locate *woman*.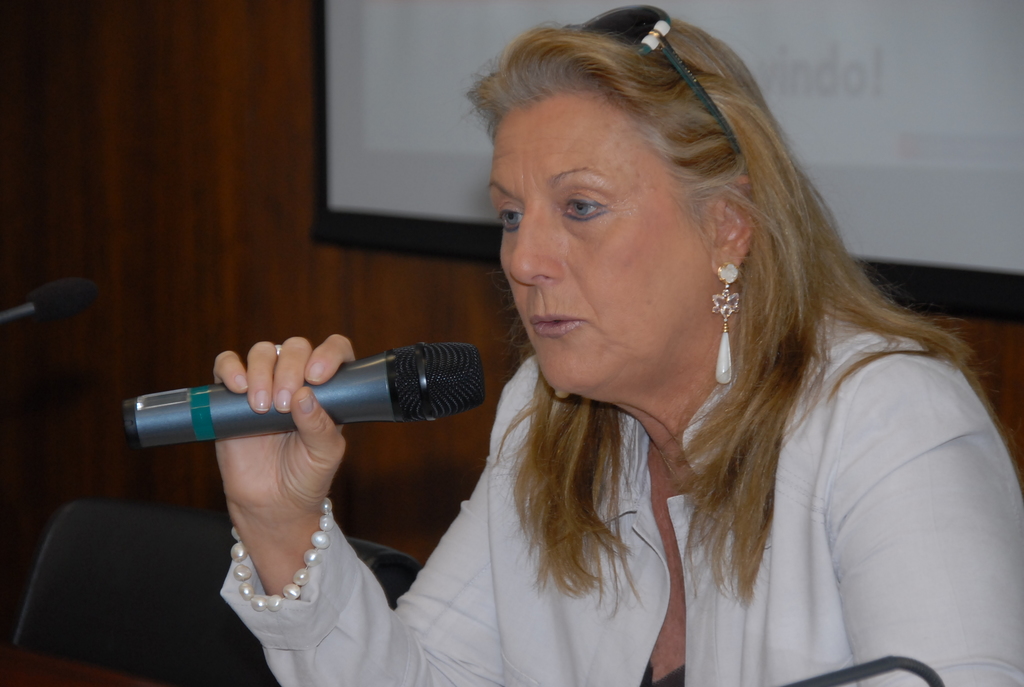
Bounding box: <box>327,17,998,677</box>.
